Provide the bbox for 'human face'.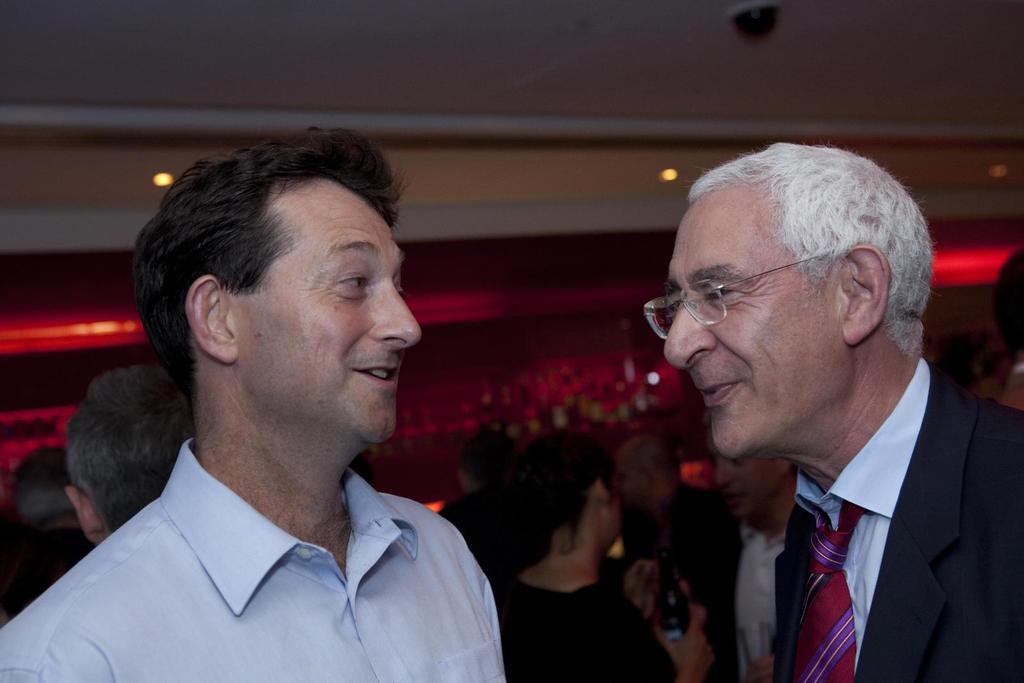
region(606, 478, 624, 551).
